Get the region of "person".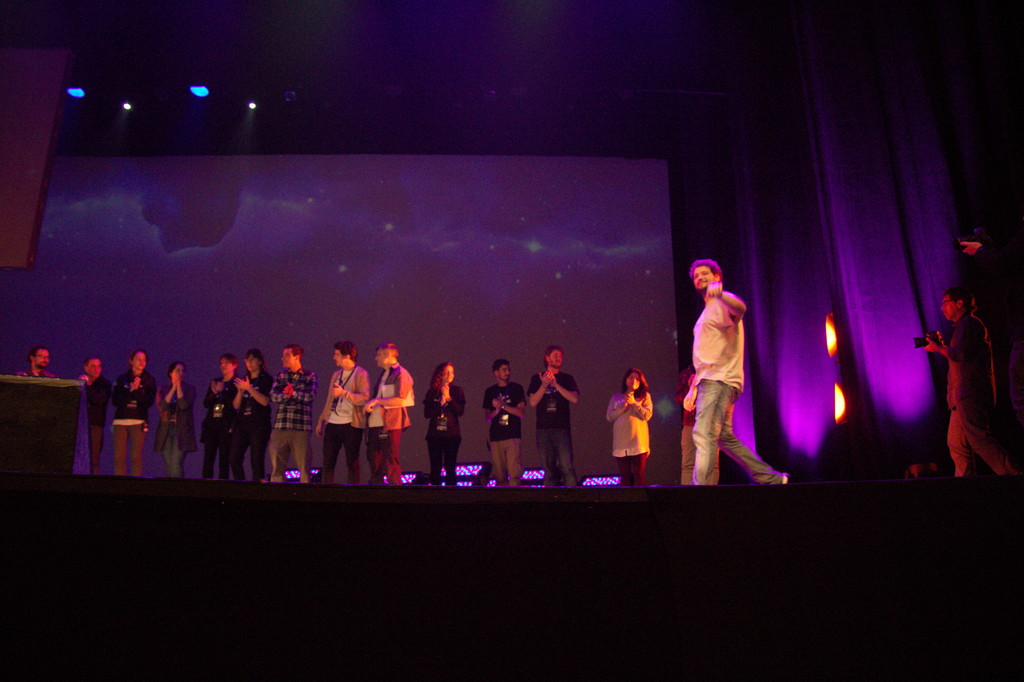
Rect(689, 247, 765, 487).
